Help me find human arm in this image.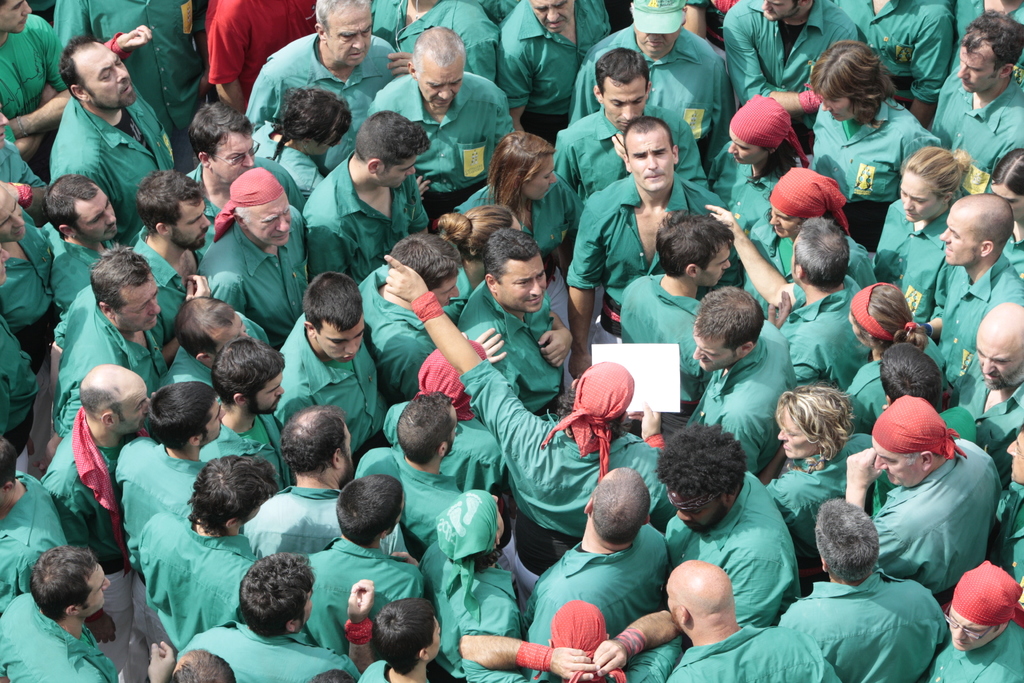
Found it: crop(904, 6, 956, 136).
